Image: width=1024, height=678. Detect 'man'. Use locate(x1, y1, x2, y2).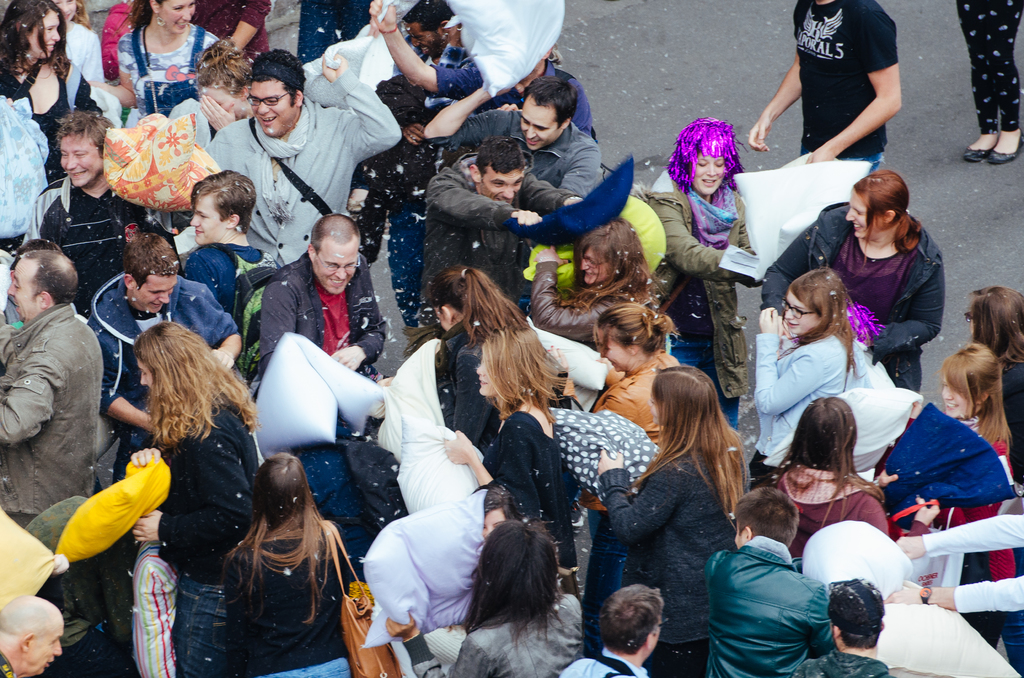
locate(0, 250, 105, 529).
